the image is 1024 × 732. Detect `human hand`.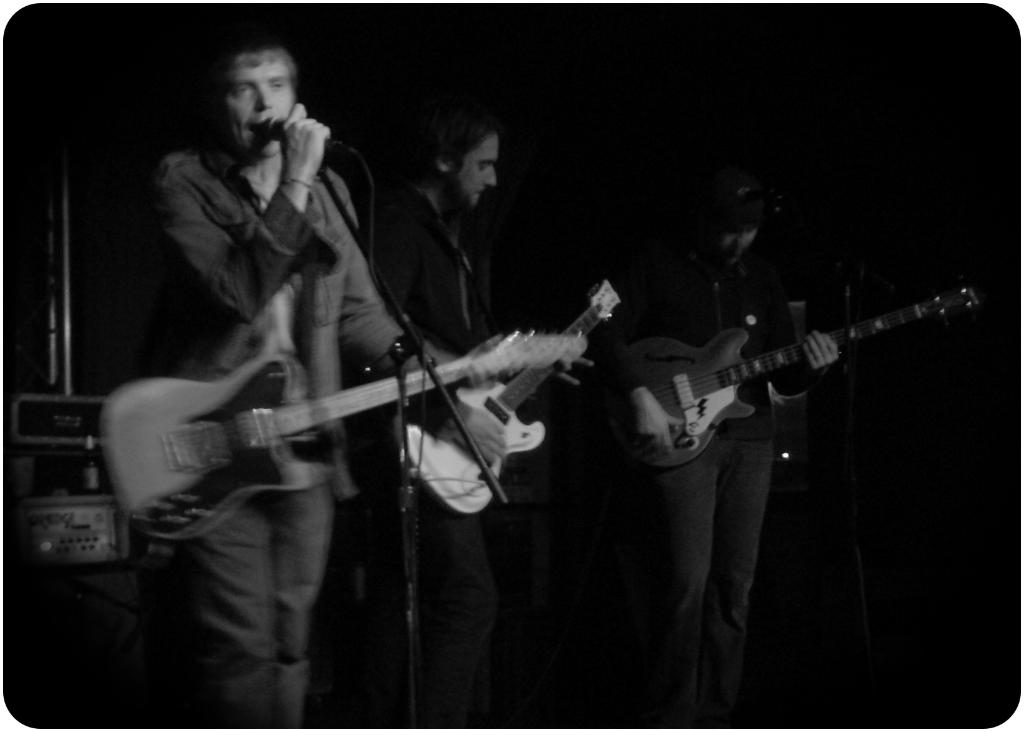
Detection: 552, 350, 594, 386.
